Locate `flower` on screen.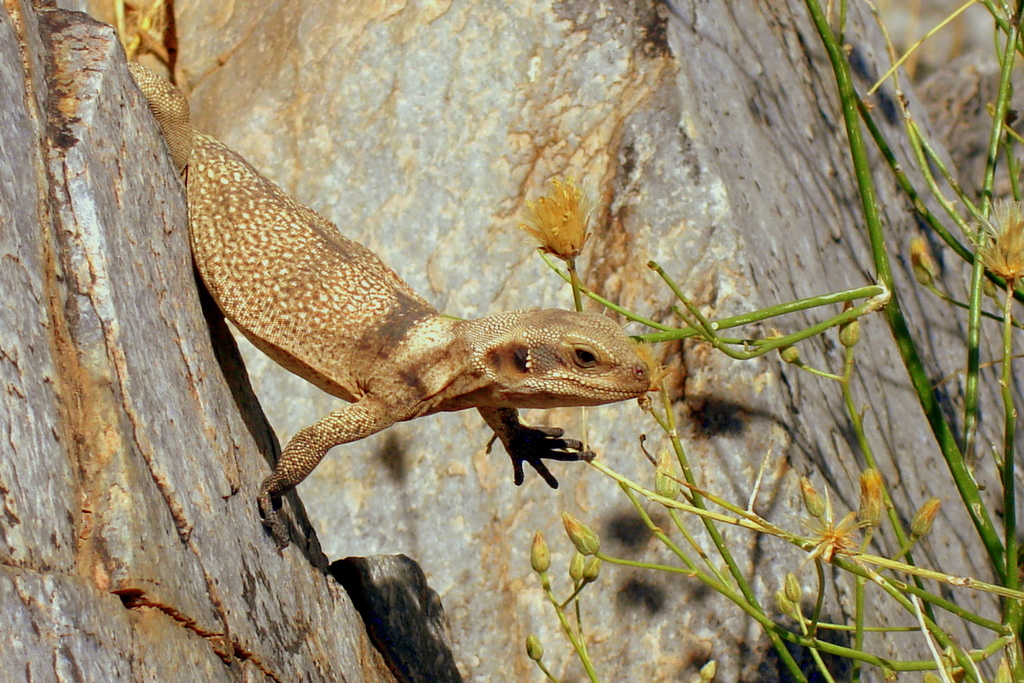
On screen at 778:334:798:364.
